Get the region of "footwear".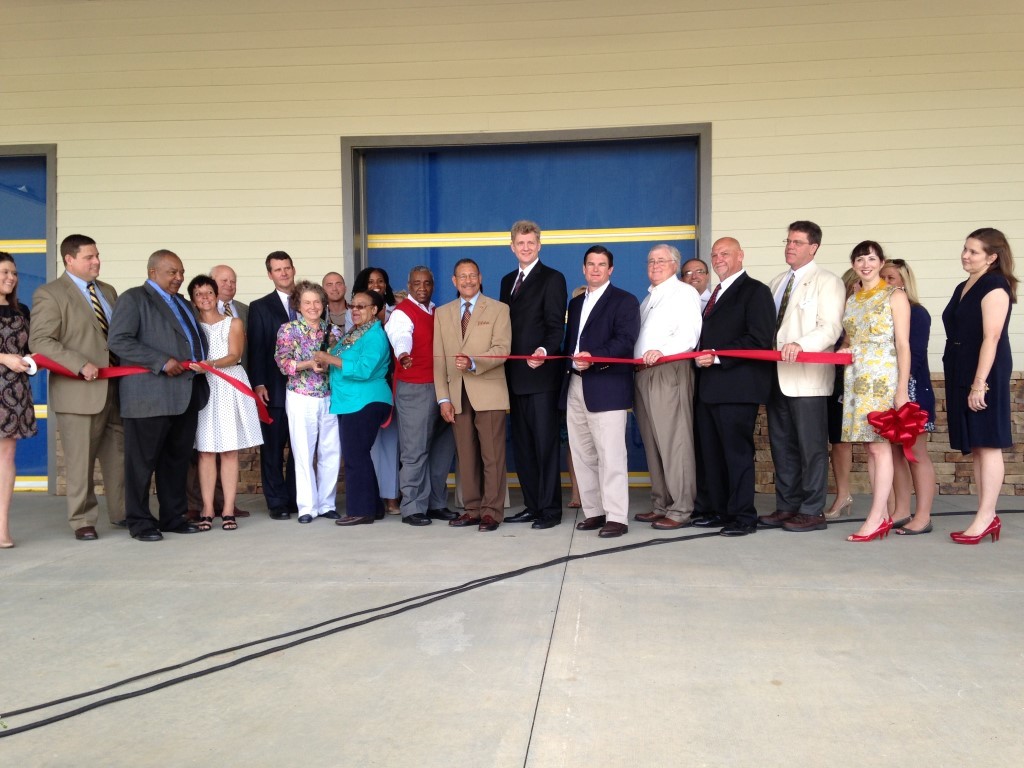
[left=530, top=520, right=558, bottom=530].
